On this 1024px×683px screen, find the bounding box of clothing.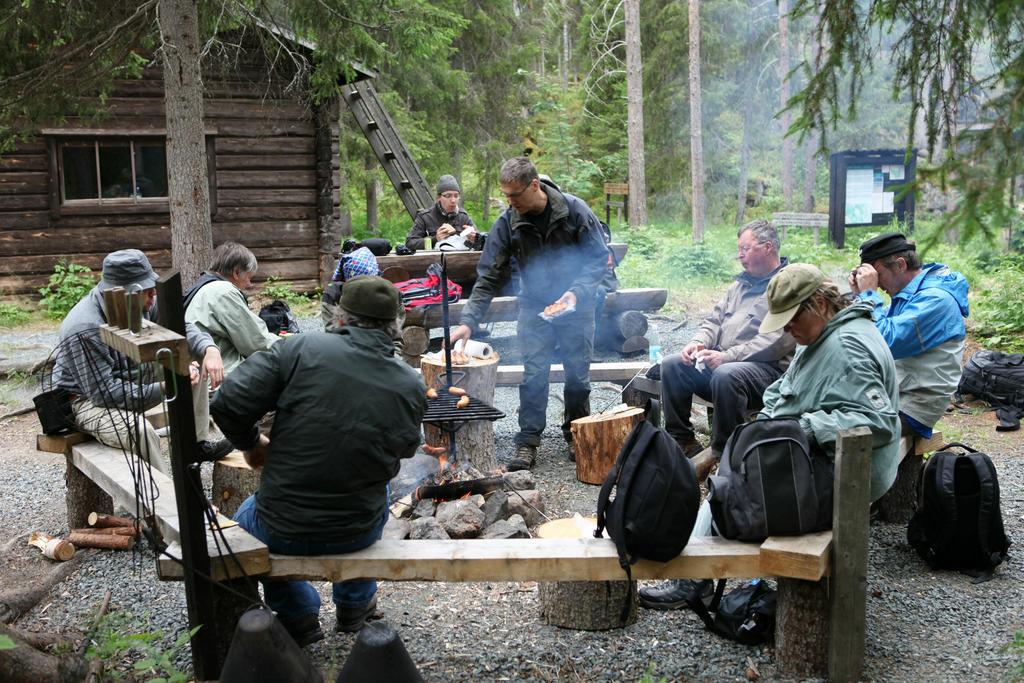
Bounding box: (181, 266, 275, 386).
